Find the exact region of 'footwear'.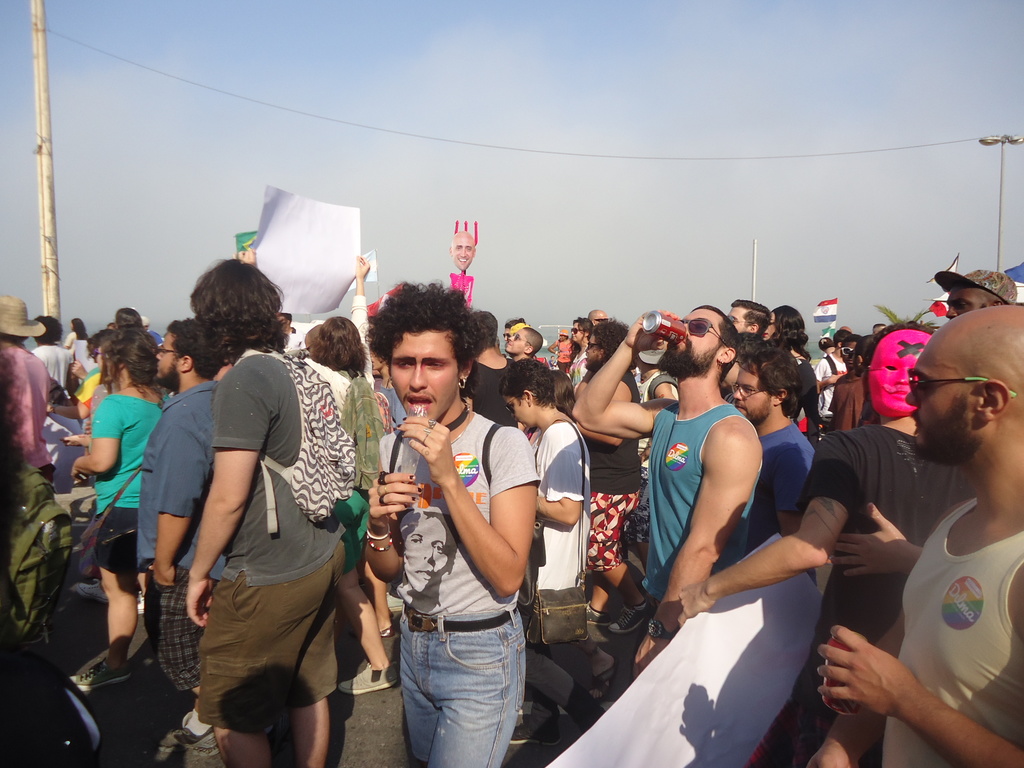
Exact region: [156, 709, 211, 746].
